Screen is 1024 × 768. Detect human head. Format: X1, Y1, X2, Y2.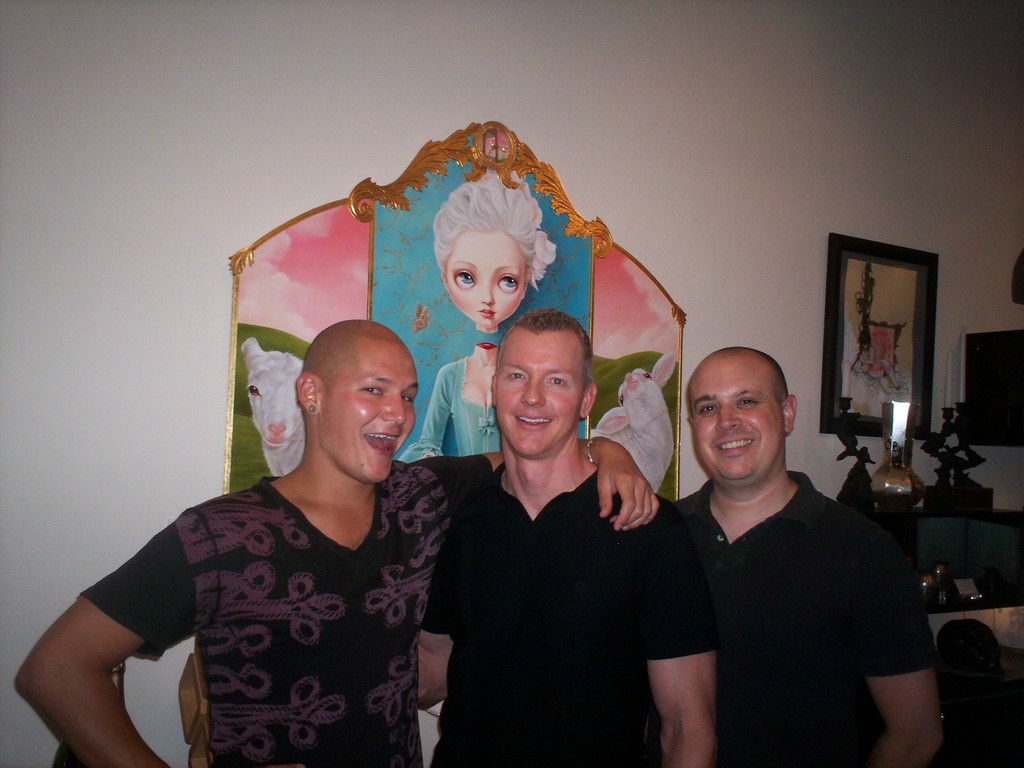
433, 170, 537, 326.
